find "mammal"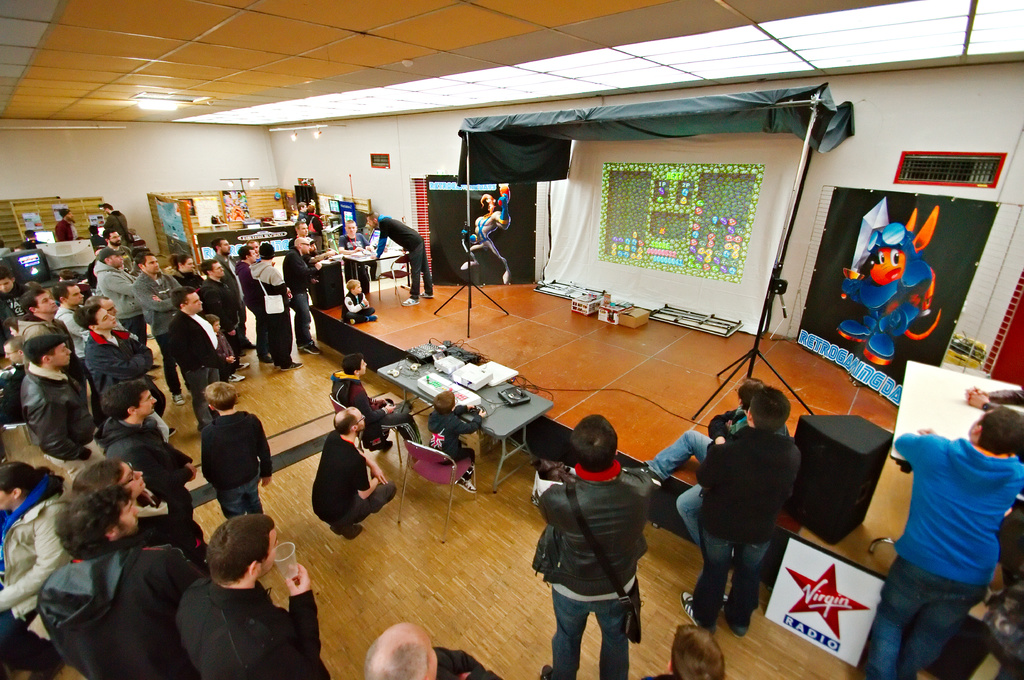
526:409:680:665
